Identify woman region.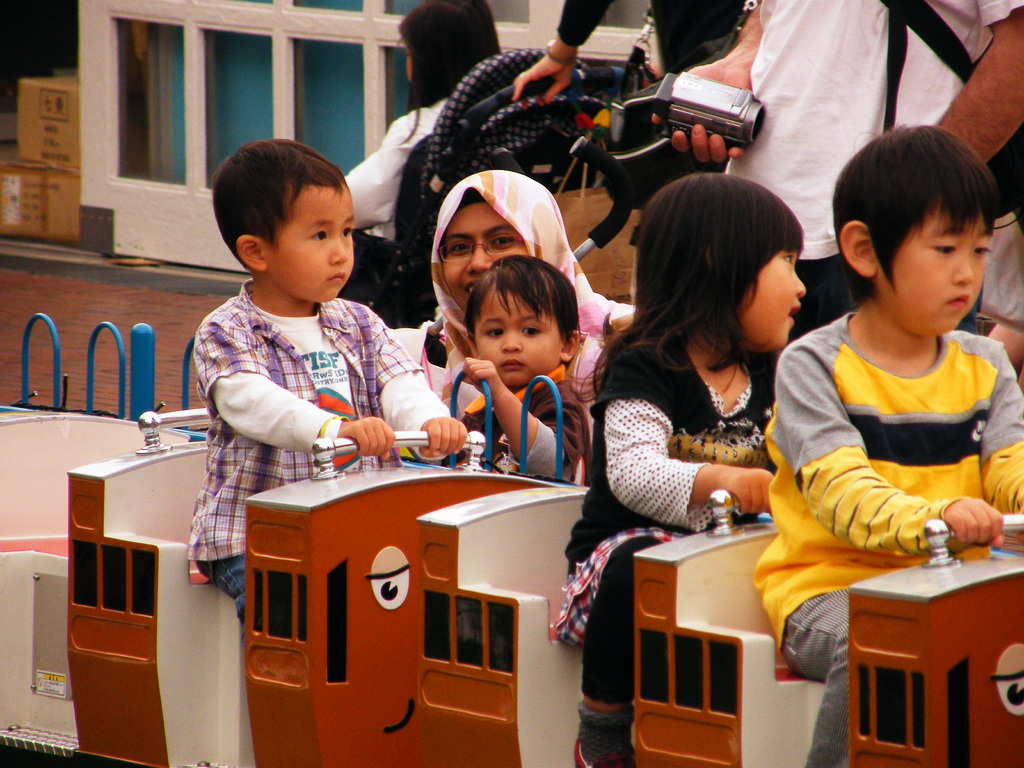
Region: [382, 162, 648, 464].
